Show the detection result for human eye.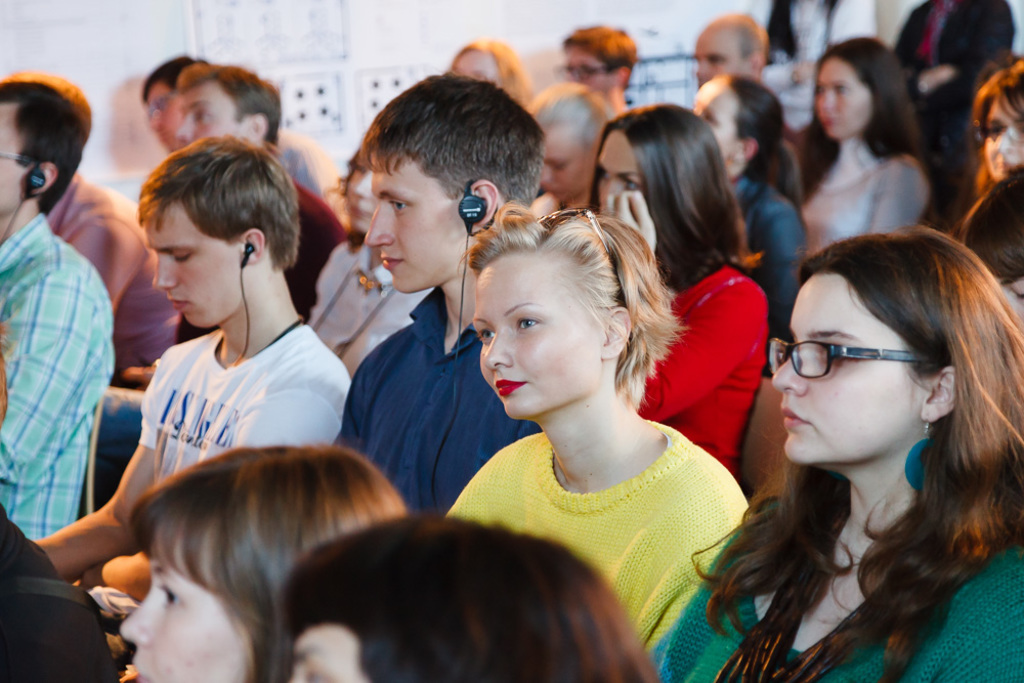
crop(811, 84, 825, 95).
